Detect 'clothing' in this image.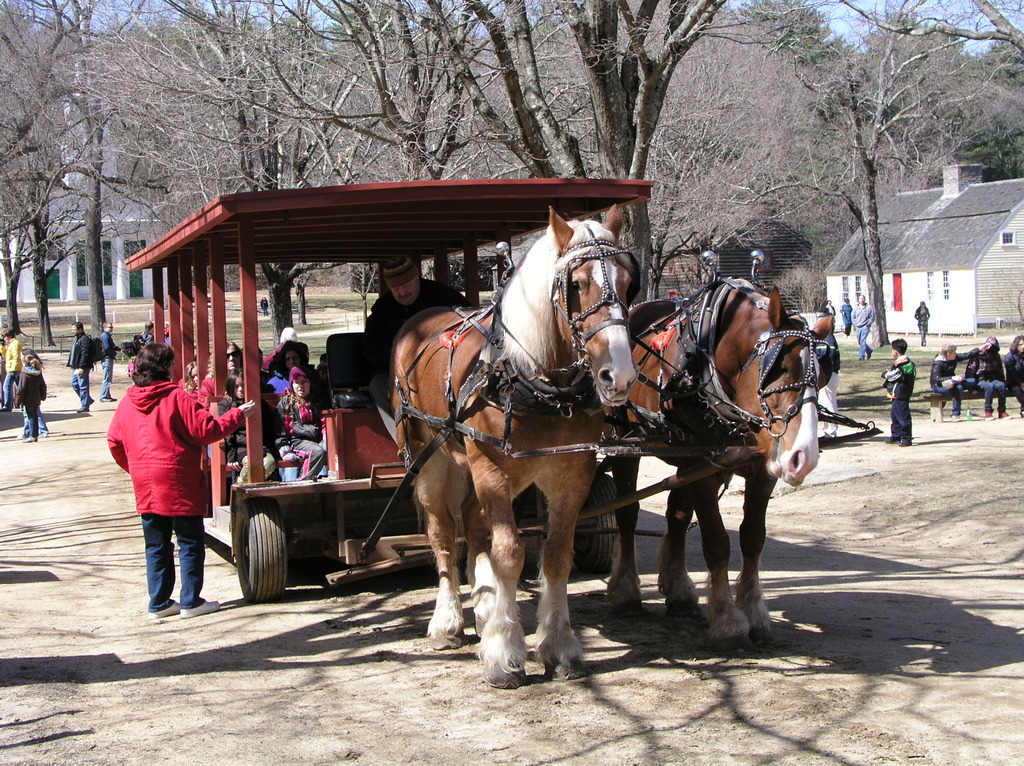
Detection: bbox=[67, 326, 96, 366].
